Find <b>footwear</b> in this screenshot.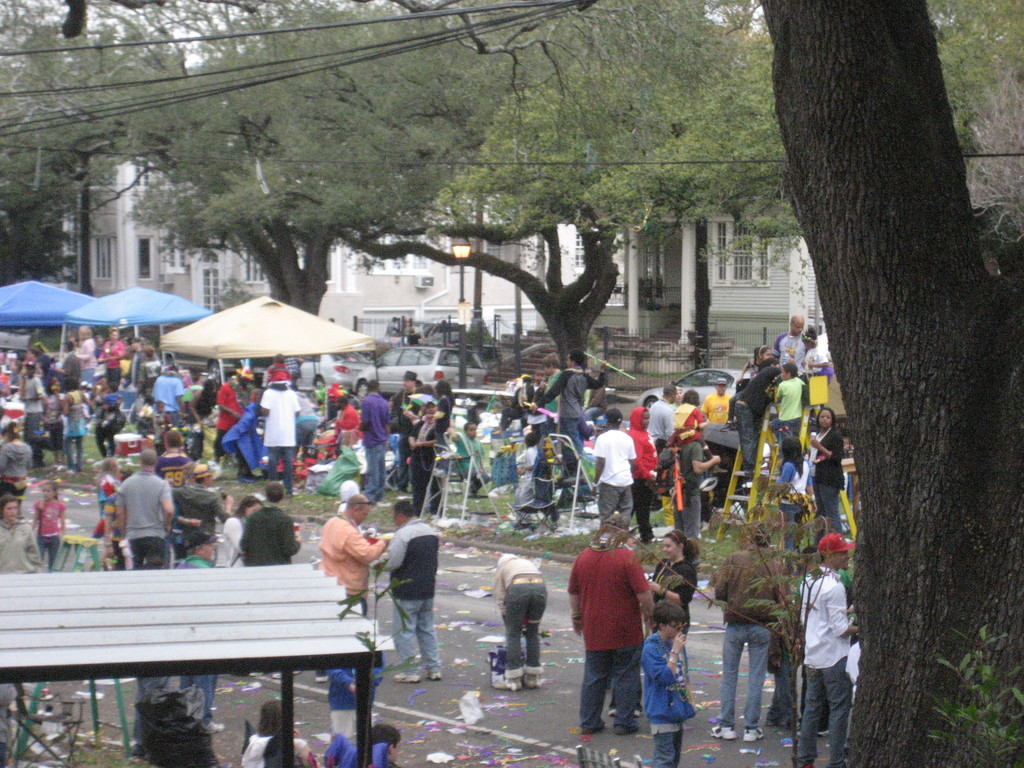
The bounding box for <b>footwear</b> is 404,674,420,682.
